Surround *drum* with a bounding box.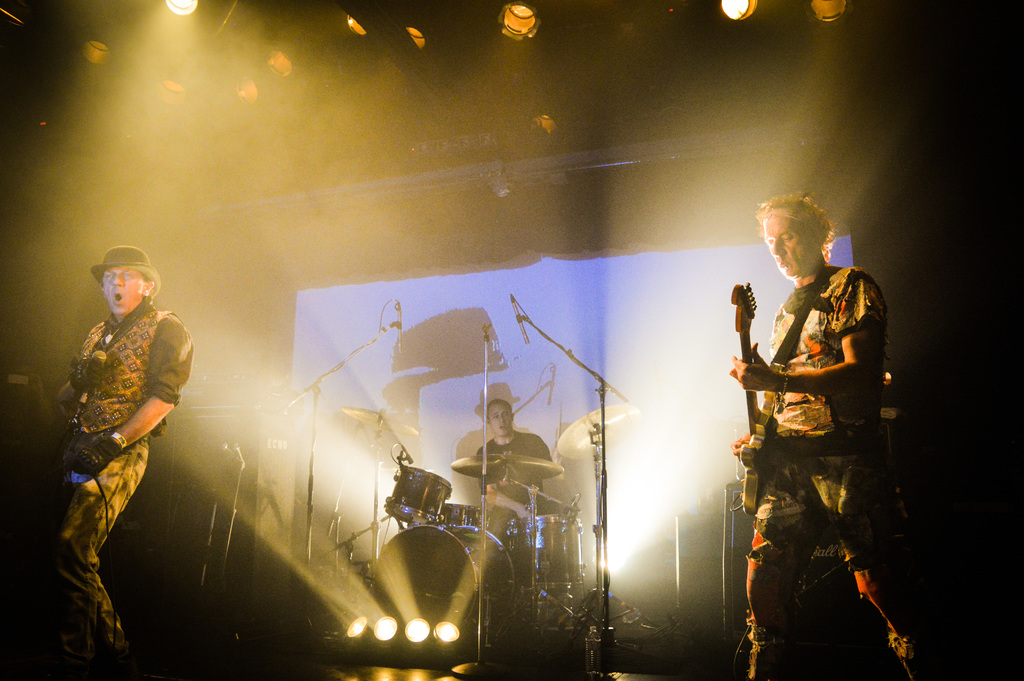
[x1=373, y1=526, x2=515, y2=635].
